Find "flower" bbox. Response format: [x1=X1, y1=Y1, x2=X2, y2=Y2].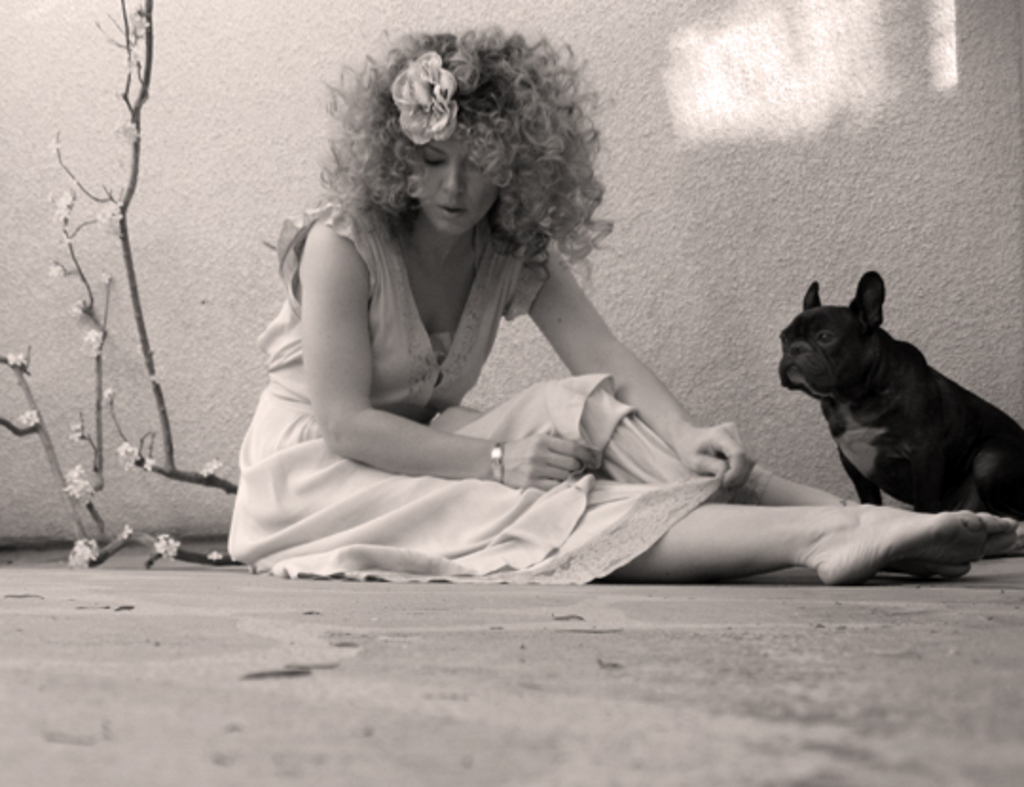
[x1=116, y1=438, x2=152, y2=474].
